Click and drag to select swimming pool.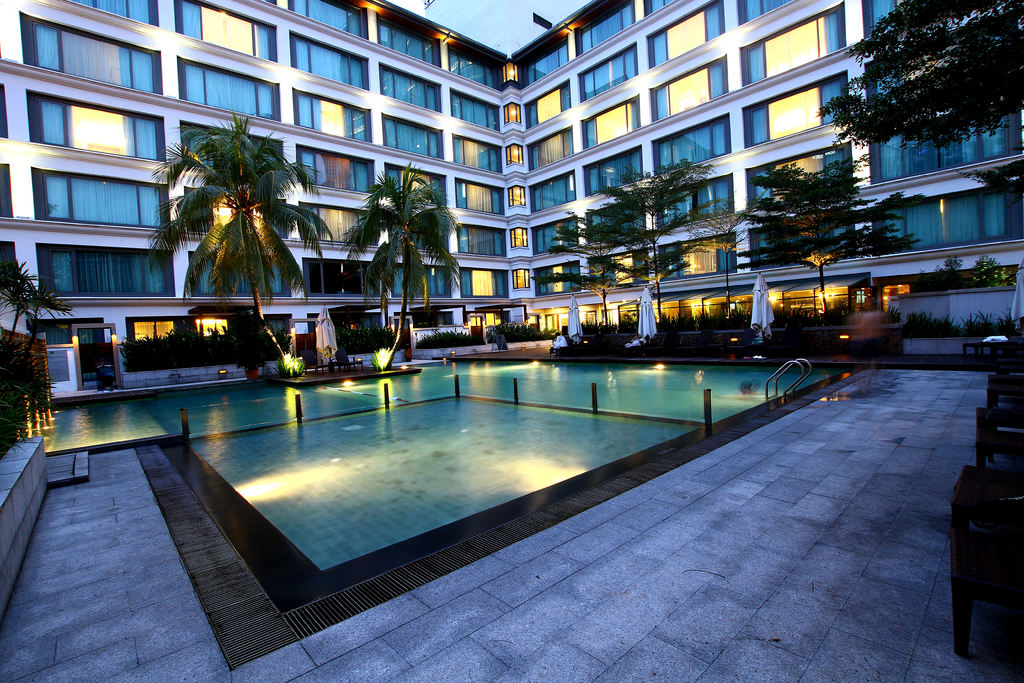
Selection: (x1=73, y1=340, x2=810, y2=593).
